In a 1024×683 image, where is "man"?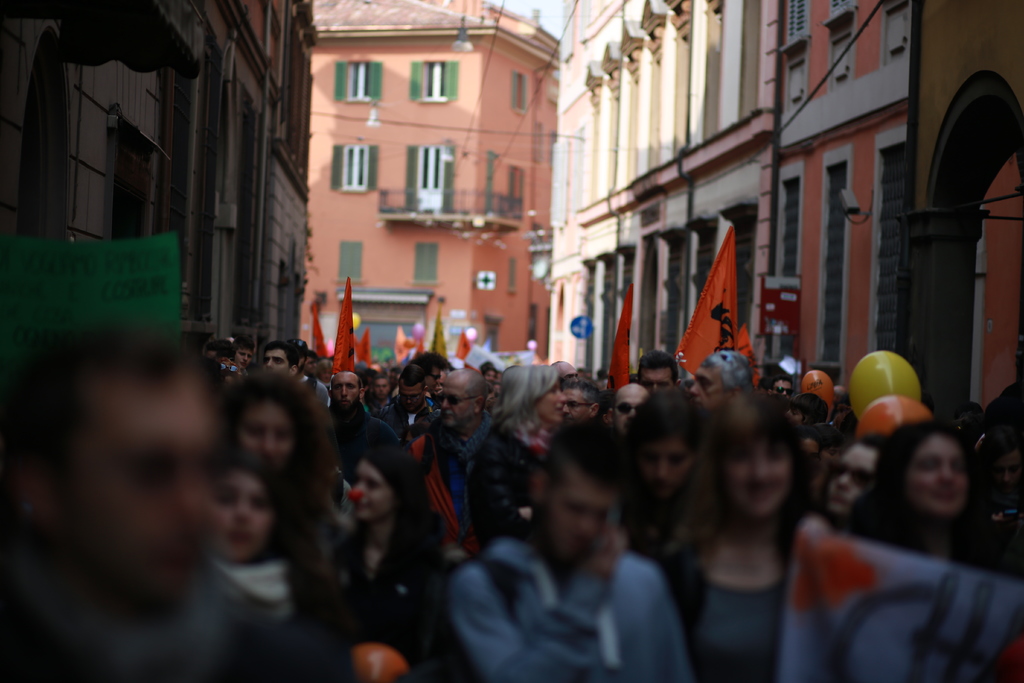
(left=636, top=352, right=679, bottom=392).
